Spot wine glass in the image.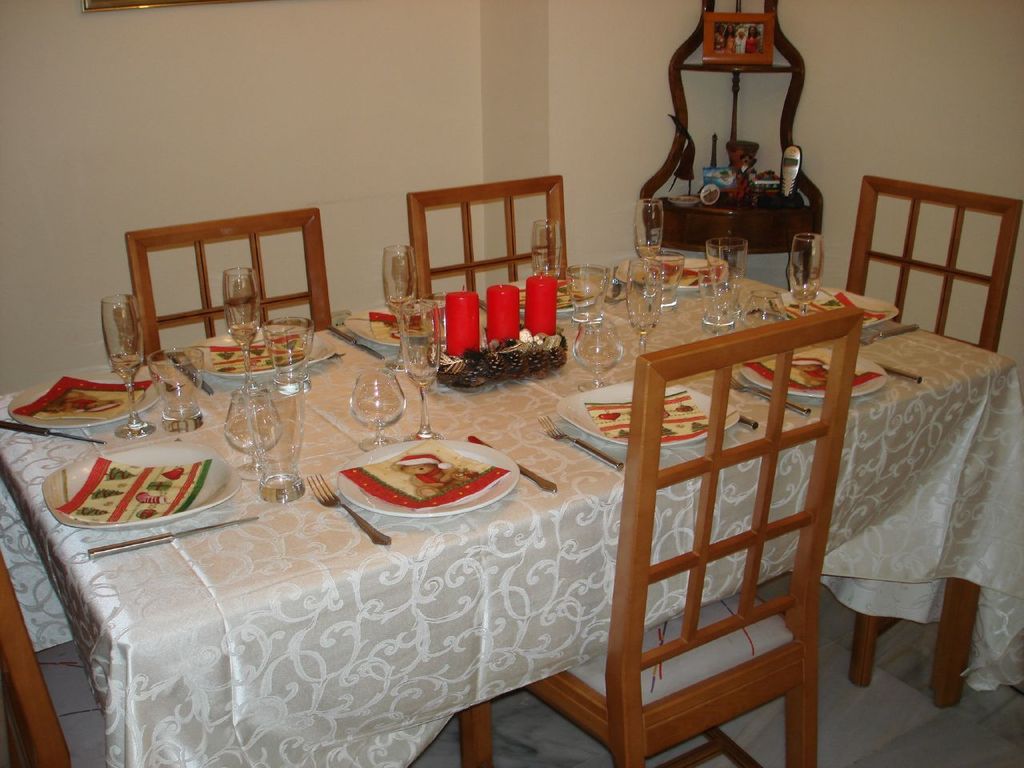
wine glass found at crop(399, 298, 449, 440).
